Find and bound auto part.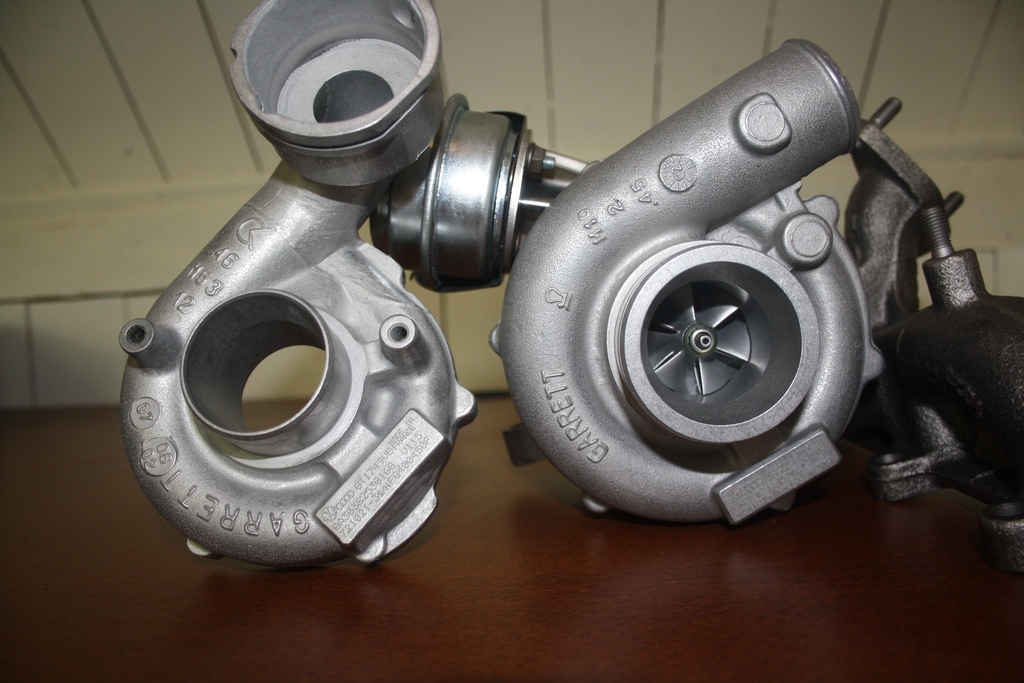
Bound: [116,0,447,579].
